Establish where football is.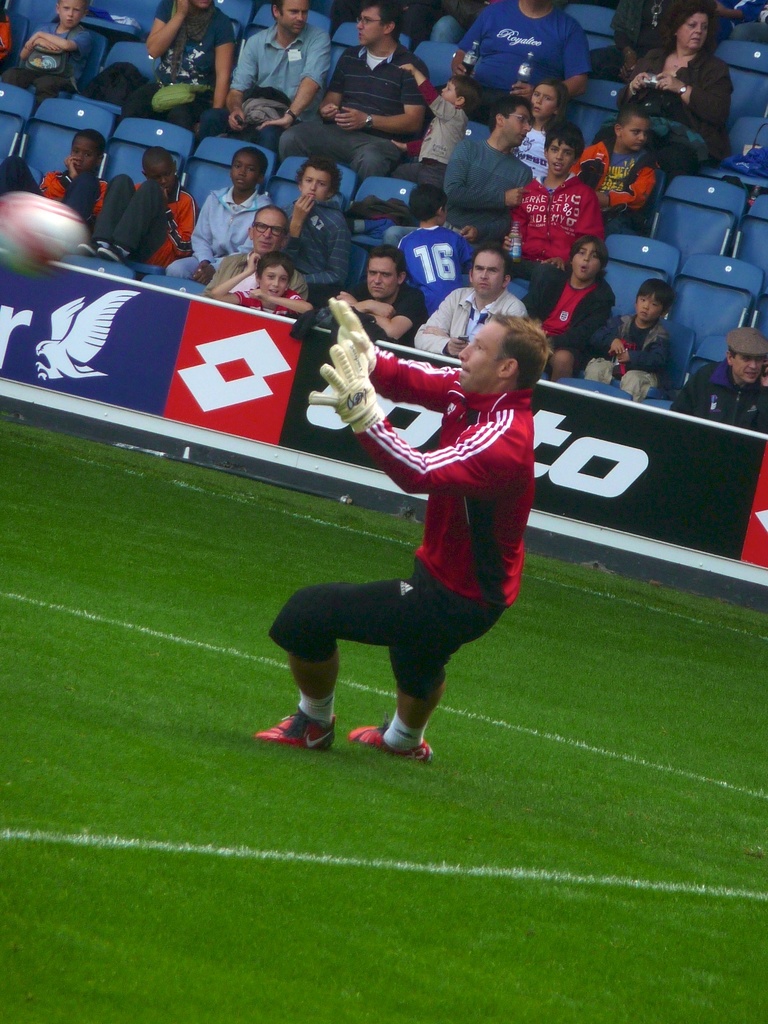
Established at region(0, 195, 92, 278).
